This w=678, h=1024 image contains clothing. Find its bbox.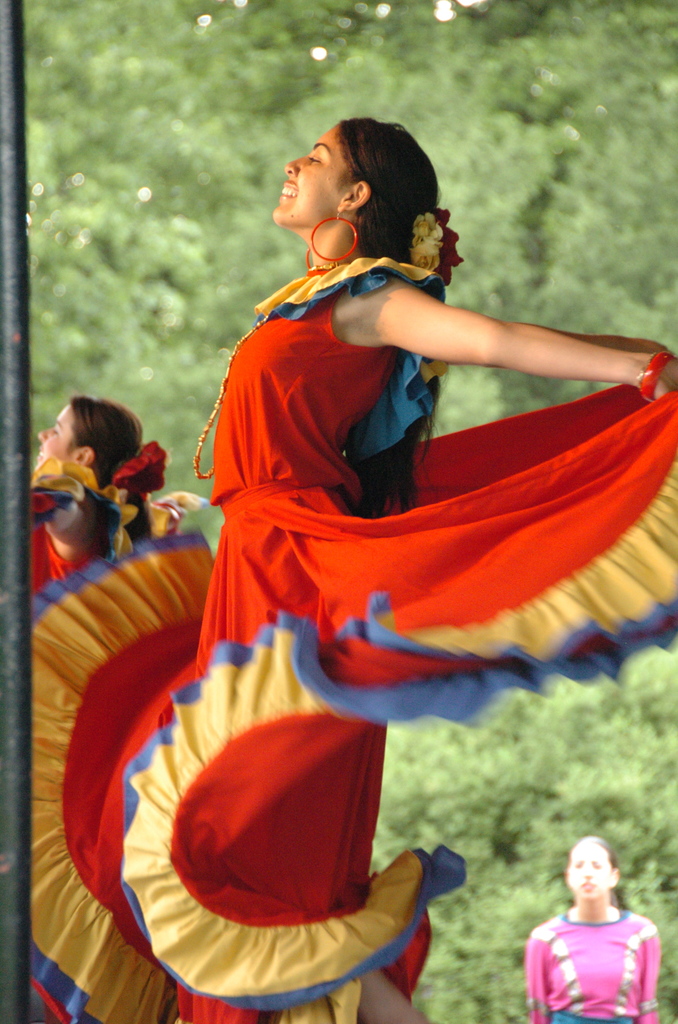
[0, 248, 677, 1023].
